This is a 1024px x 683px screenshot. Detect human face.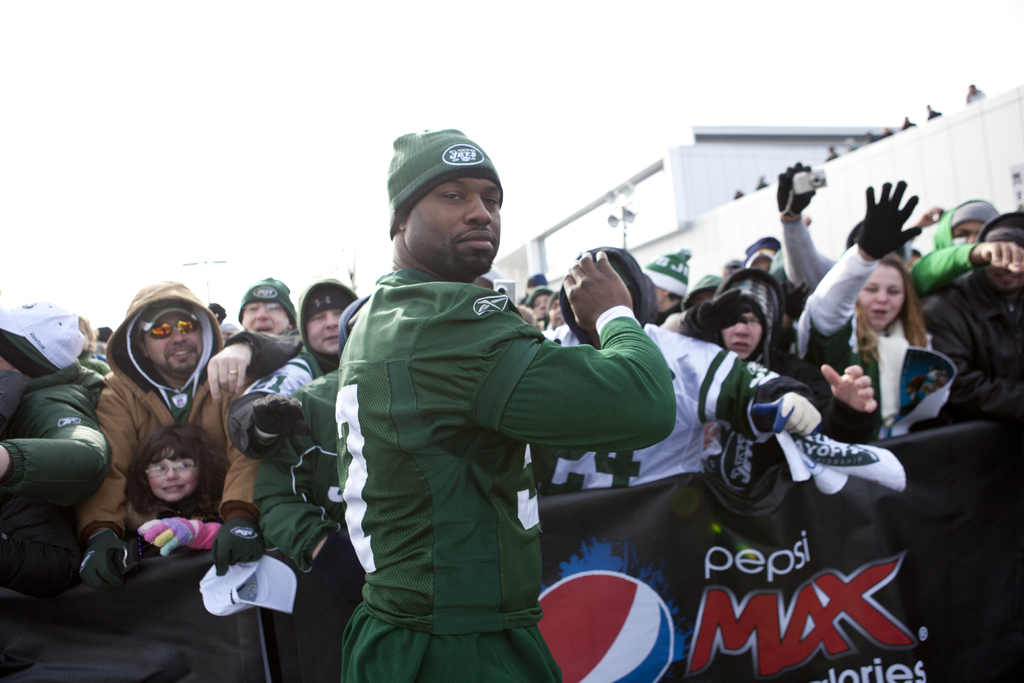
[724,309,763,357].
